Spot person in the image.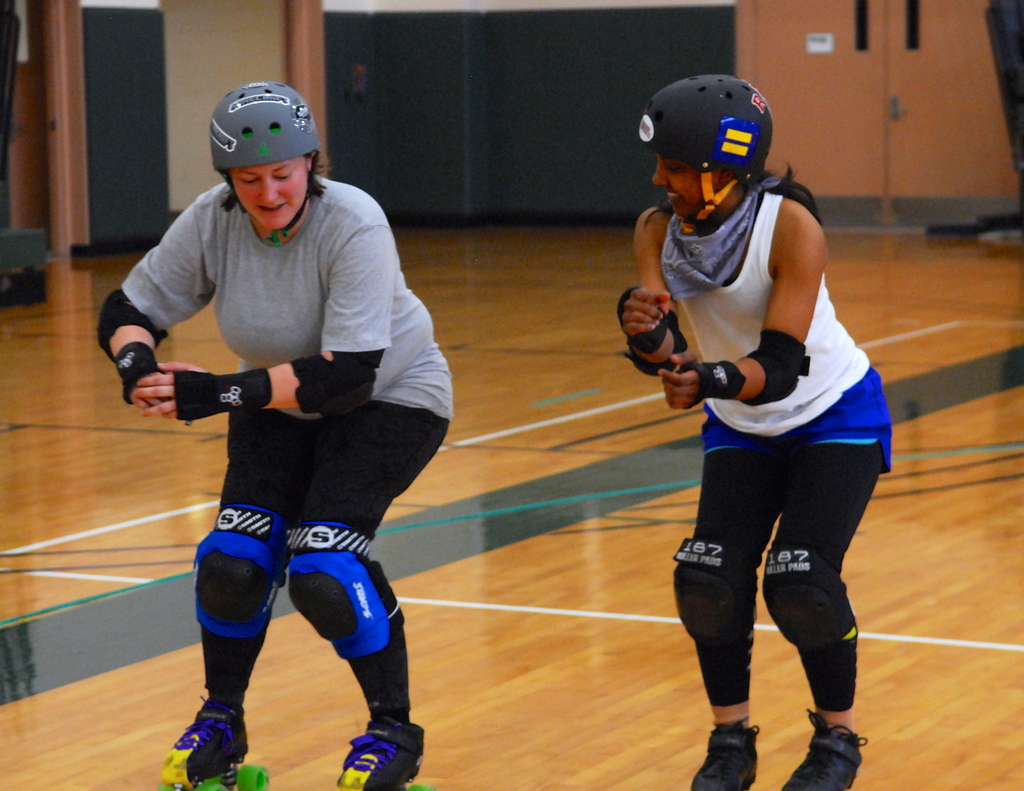
person found at locate(630, 74, 904, 790).
